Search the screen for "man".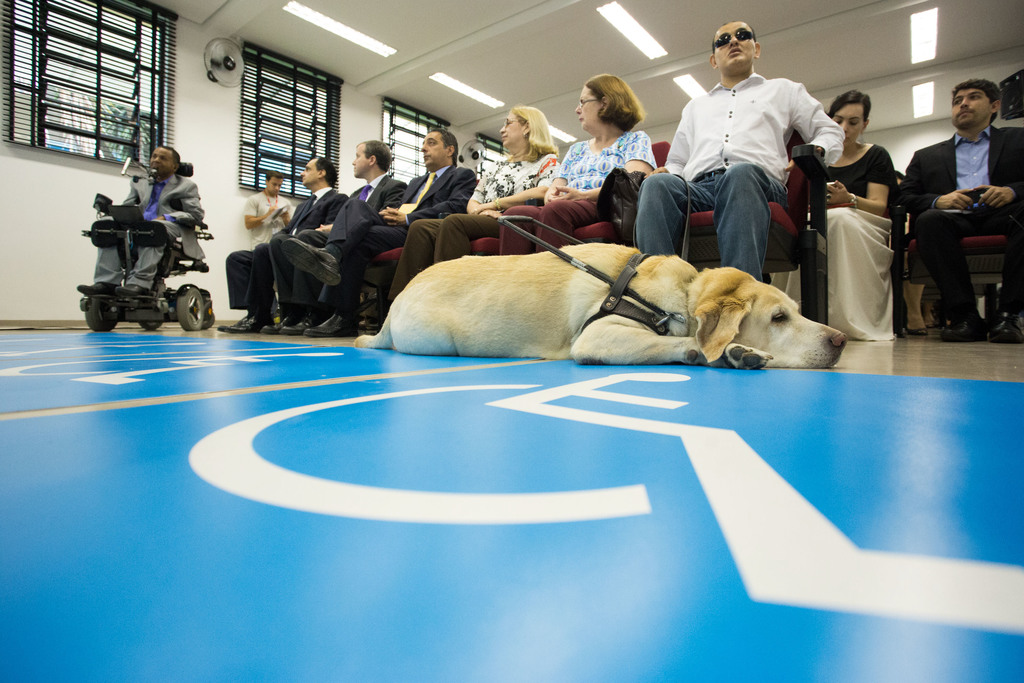
Found at (226, 159, 352, 335).
